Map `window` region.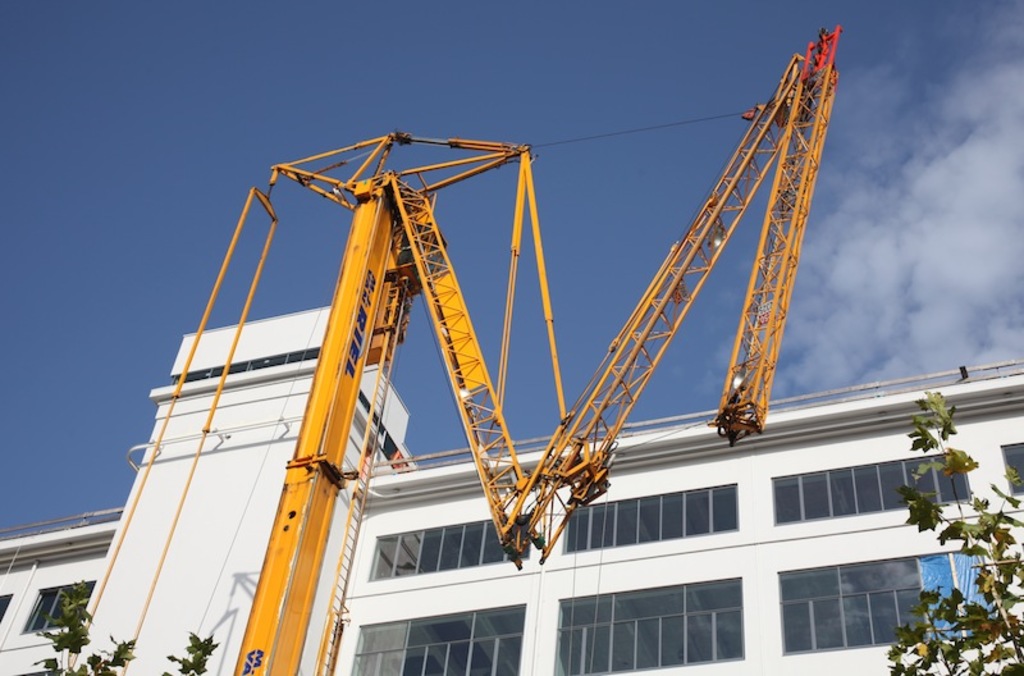
Mapped to box(554, 490, 739, 558).
